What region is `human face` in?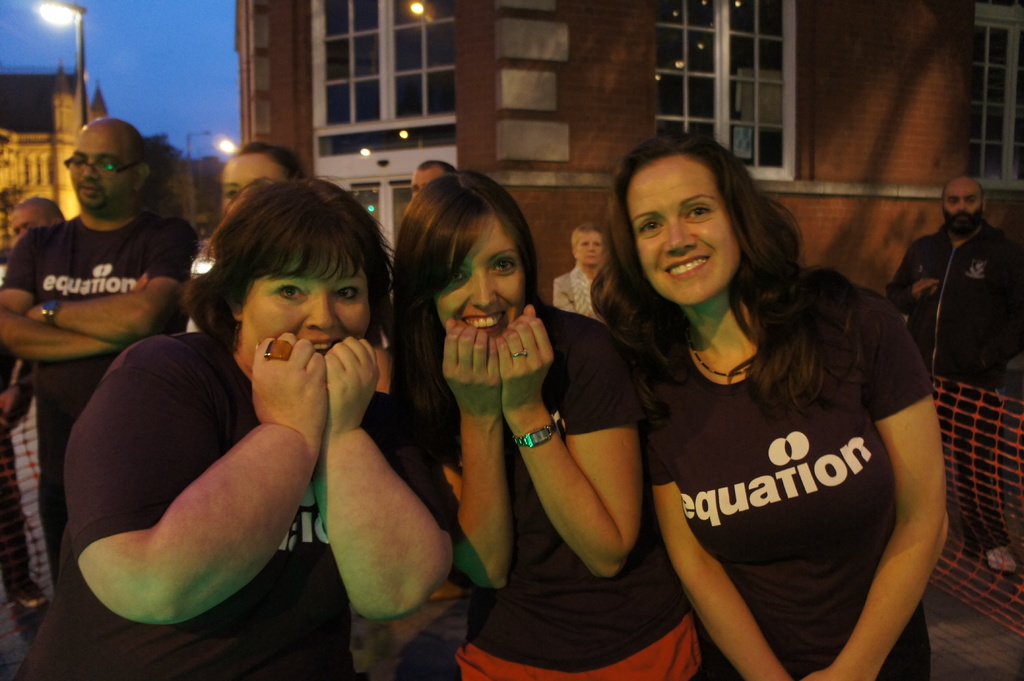
bbox=(216, 155, 289, 214).
